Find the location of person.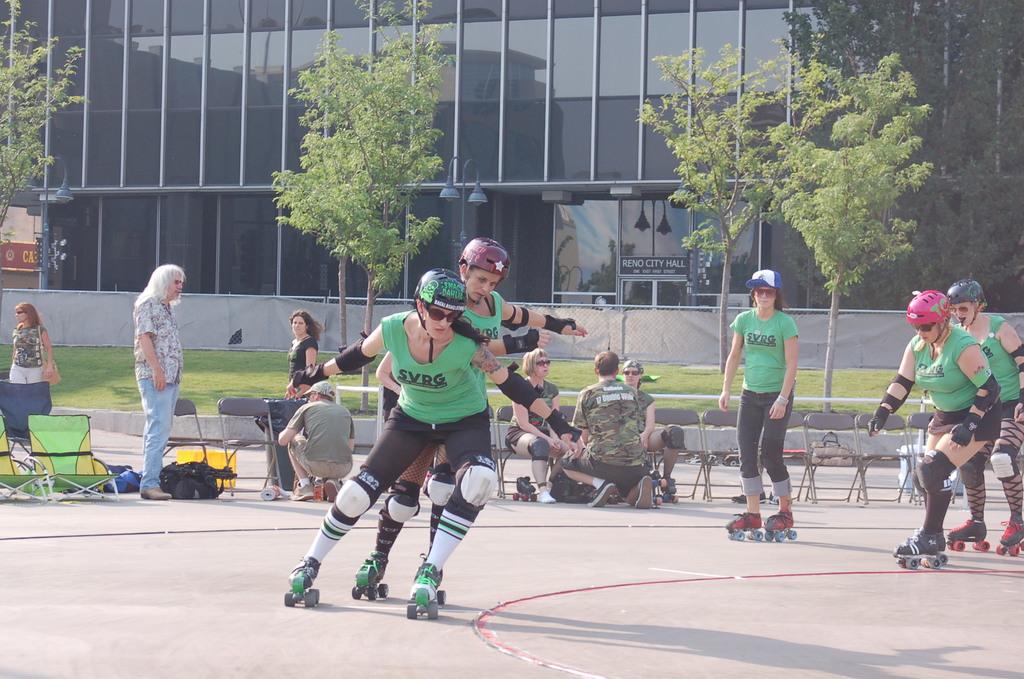
Location: Rect(616, 363, 689, 500).
